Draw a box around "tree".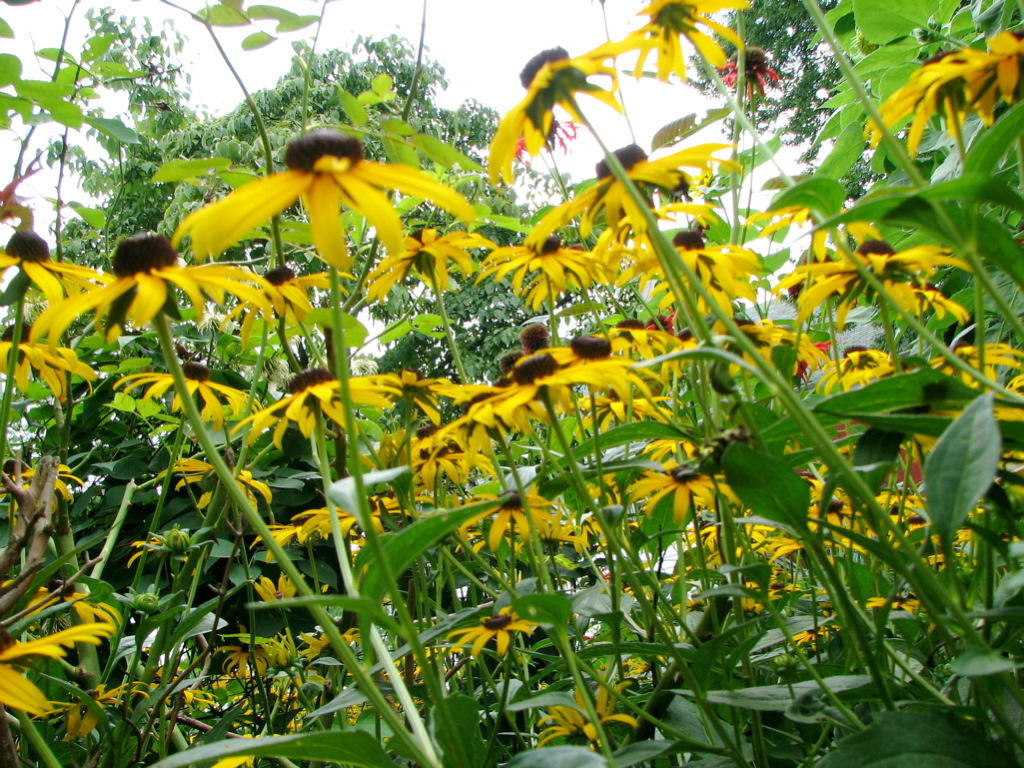
bbox(14, 23, 638, 429).
